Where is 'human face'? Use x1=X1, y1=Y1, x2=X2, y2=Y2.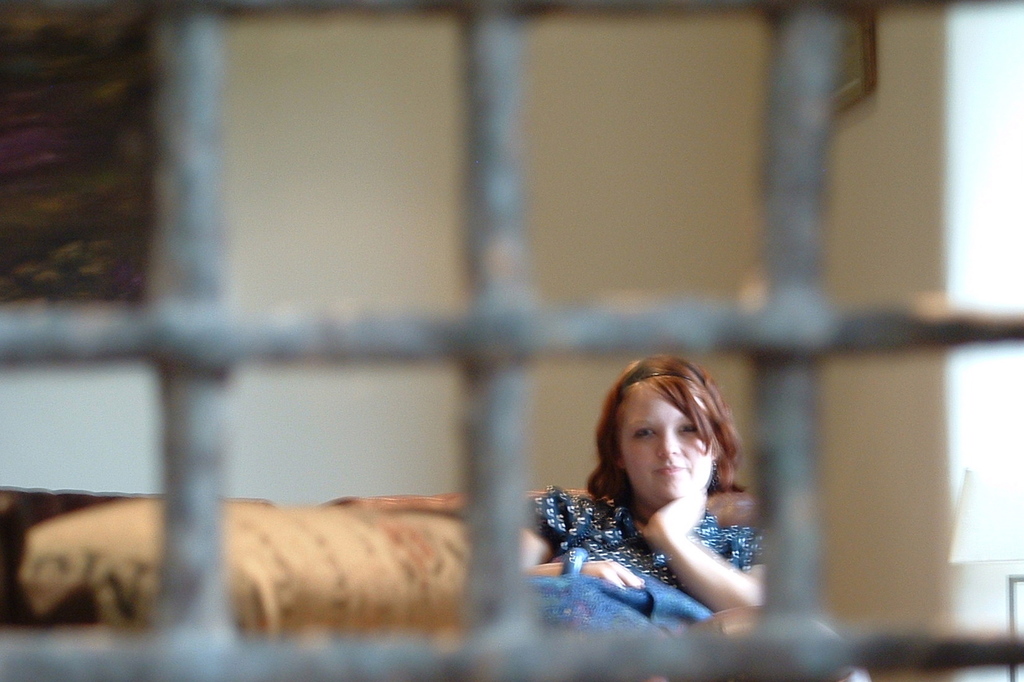
x1=616, y1=379, x2=713, y2=500.
